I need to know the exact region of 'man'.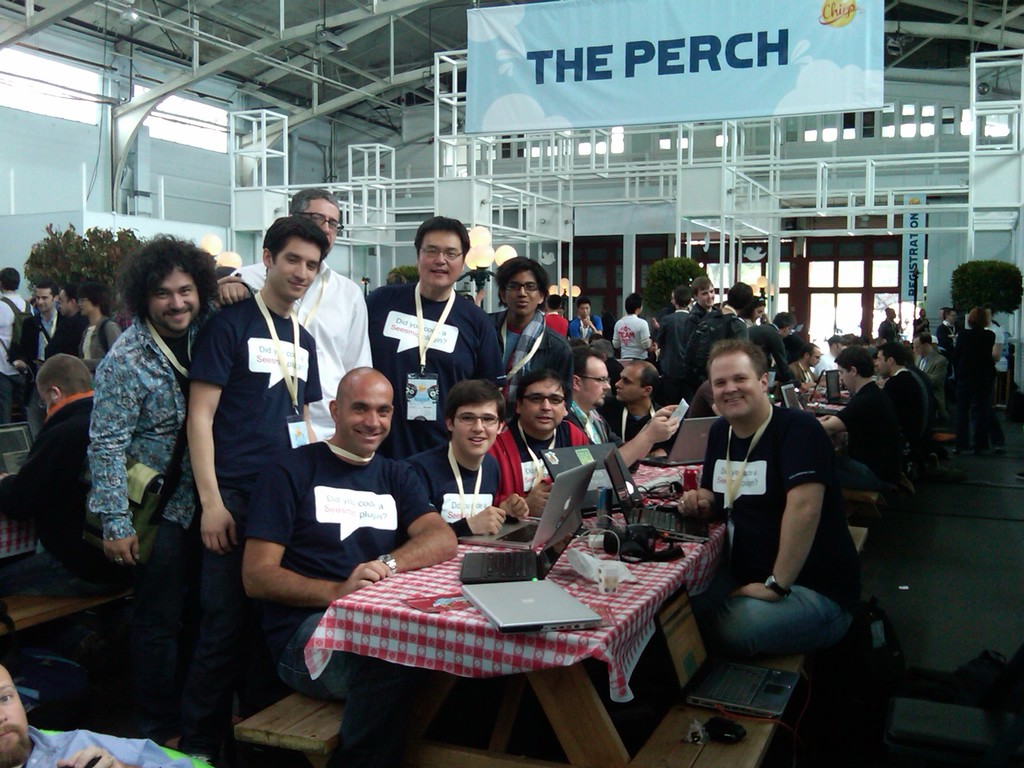
Region: [0,352,131,595].
